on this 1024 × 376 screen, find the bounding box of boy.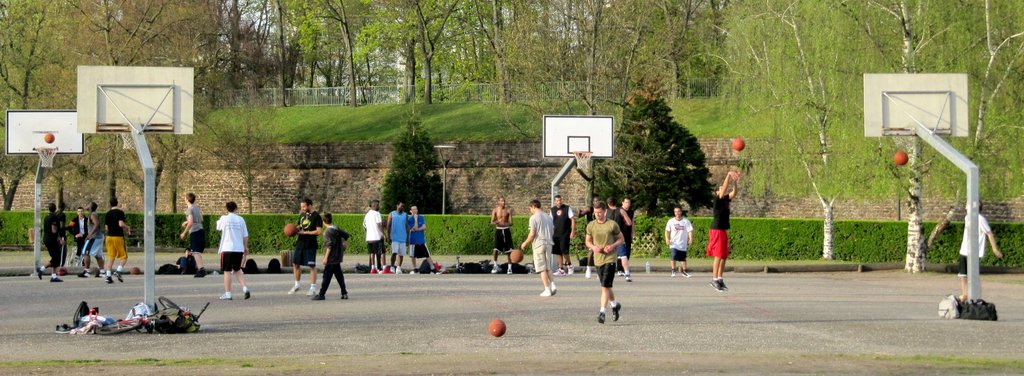
Bounding box: 584:200:624:322.
